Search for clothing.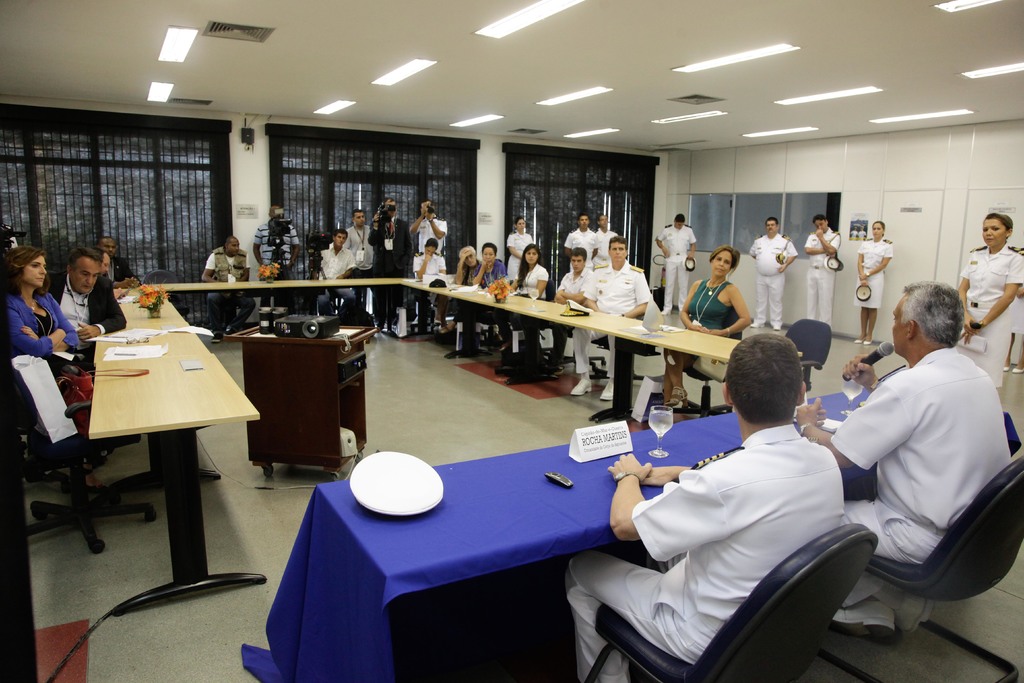
Found at [671, 281, 735, 364].
